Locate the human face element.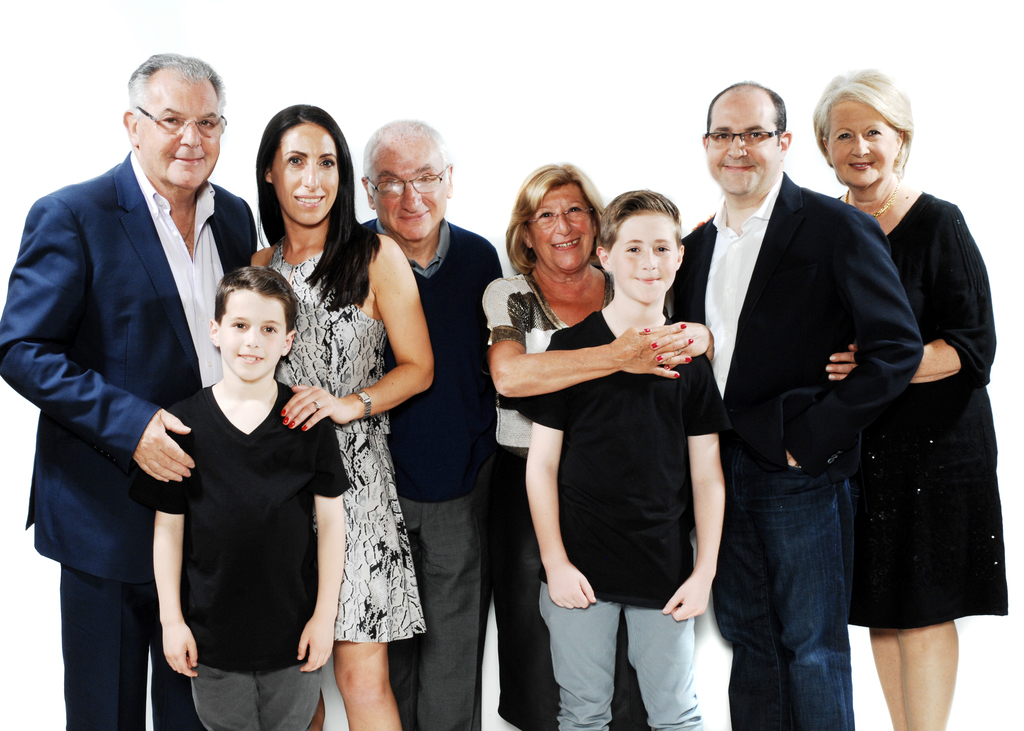
Element bbox: {"left": 218, "top": 292, "right": 291, "bottom": 379}.
